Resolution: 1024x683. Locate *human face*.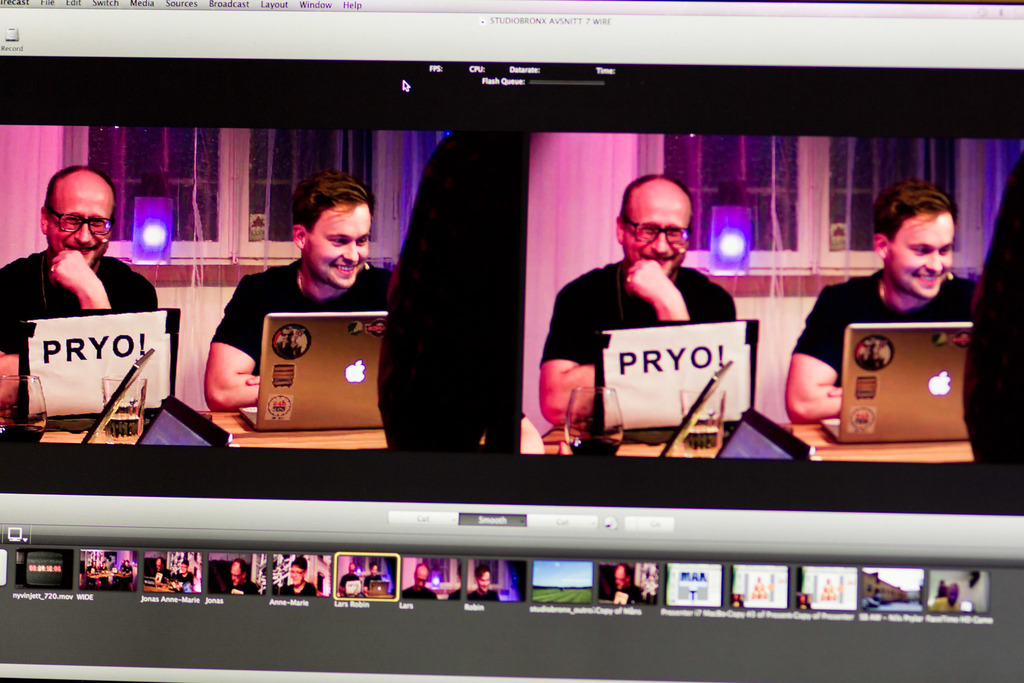
crop(287, 564, 307, 588).
